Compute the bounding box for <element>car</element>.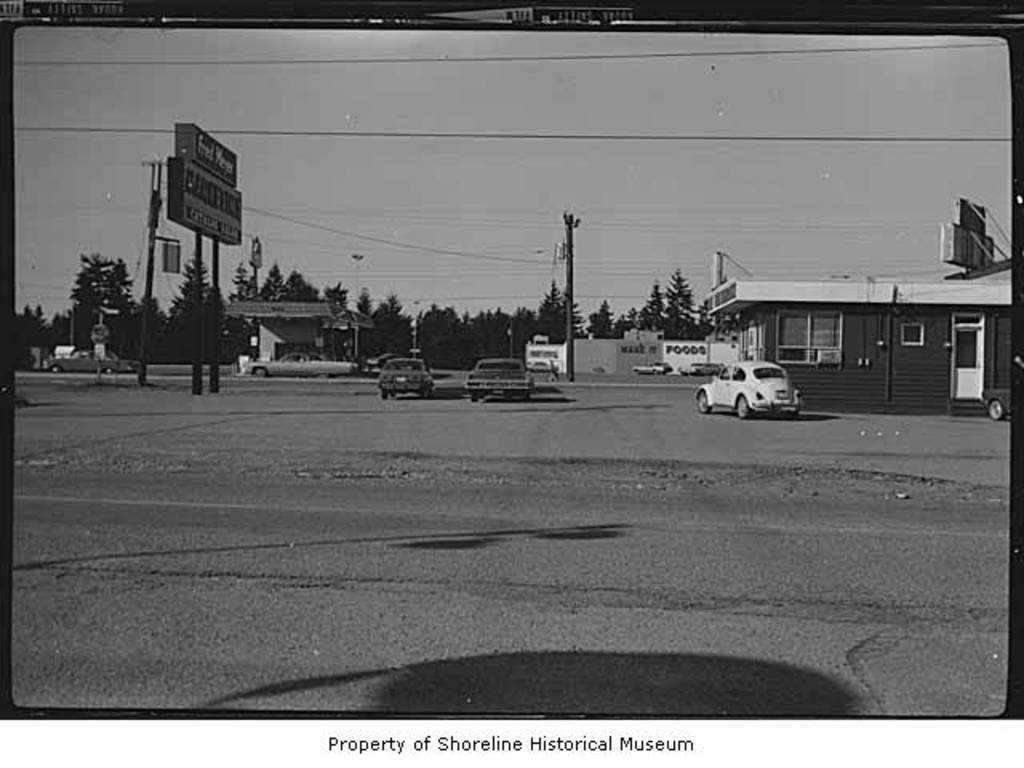
BBox(378, 354, 438, 397).
